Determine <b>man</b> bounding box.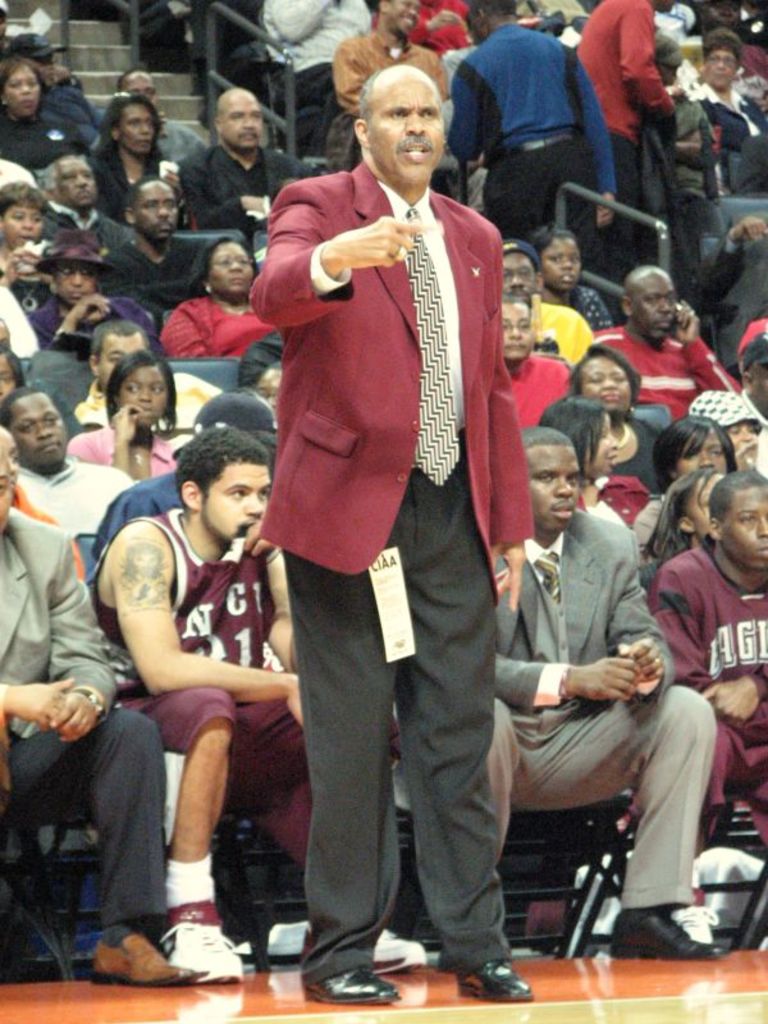
Determined: <box>93,425,426,975</box>.
